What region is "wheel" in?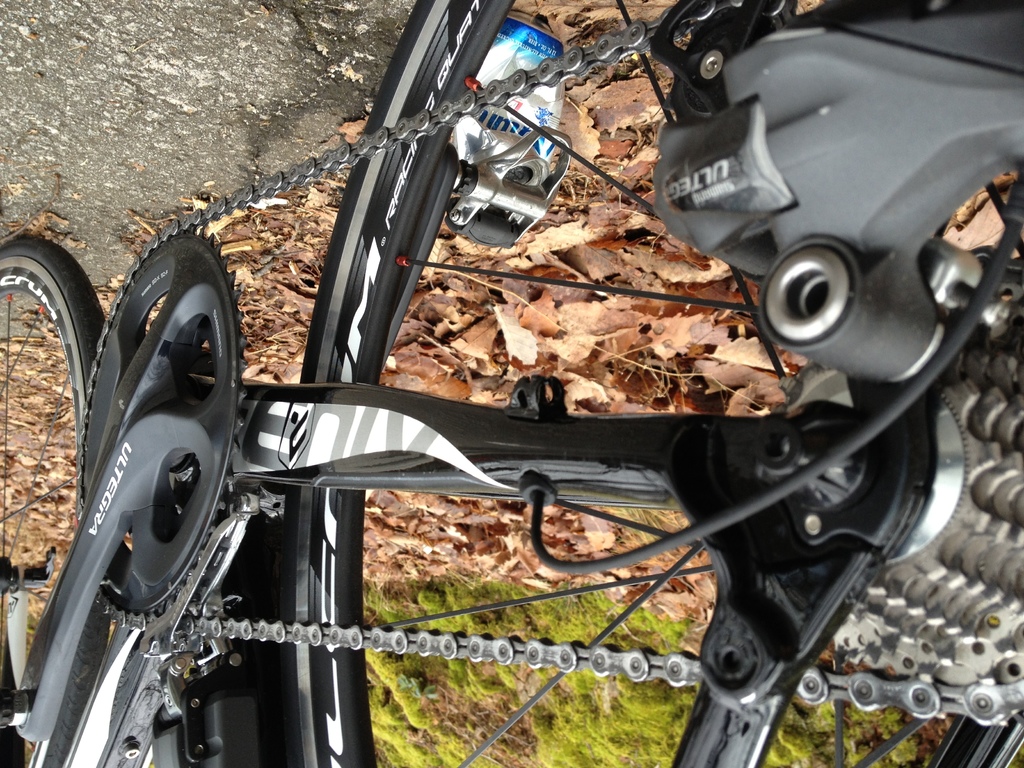
258 0 1023 767.
